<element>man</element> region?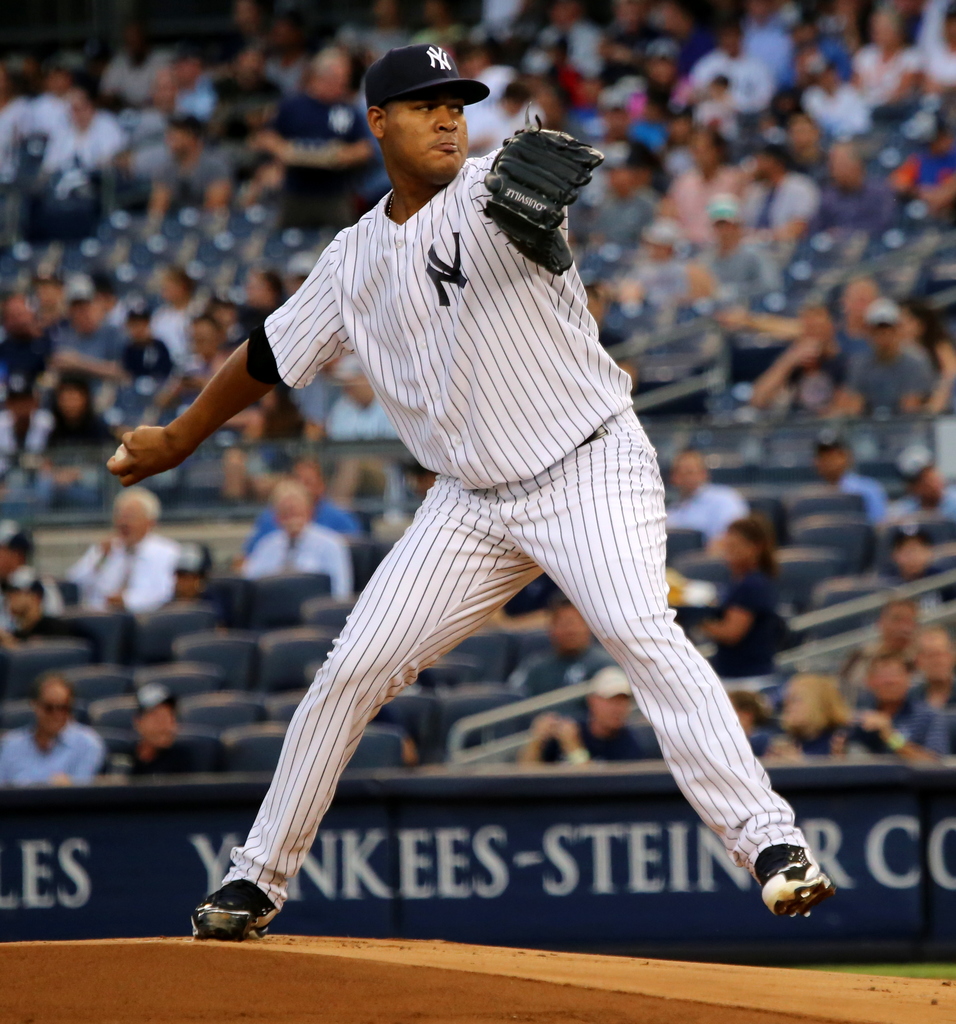
[left=831, top=646, right=955, bottom=769]
